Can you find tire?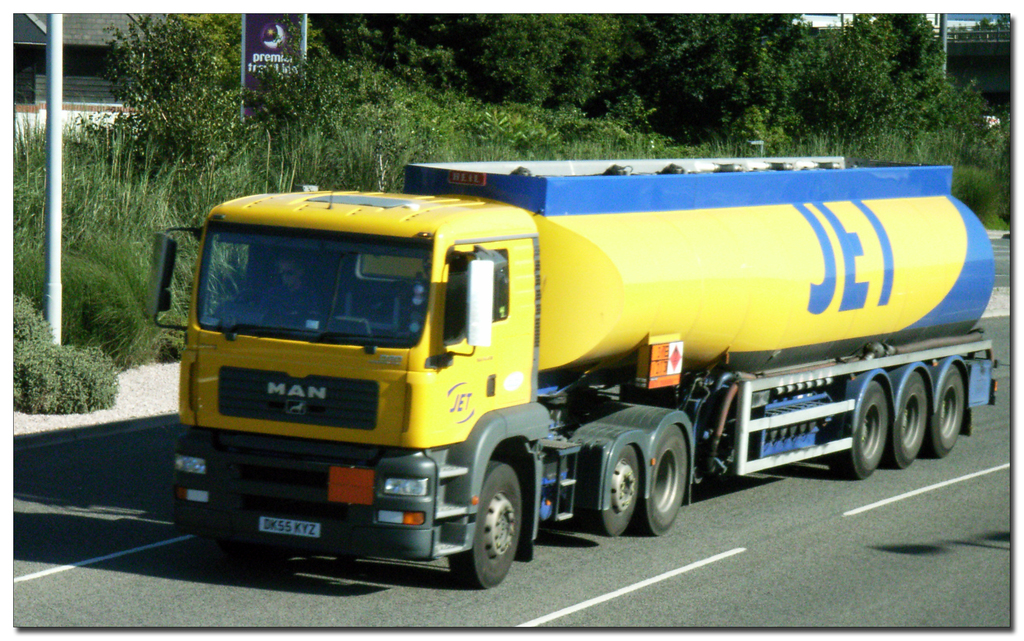
Yes, bounding box: x1=634, y1=426, x2=687, y2=537.
